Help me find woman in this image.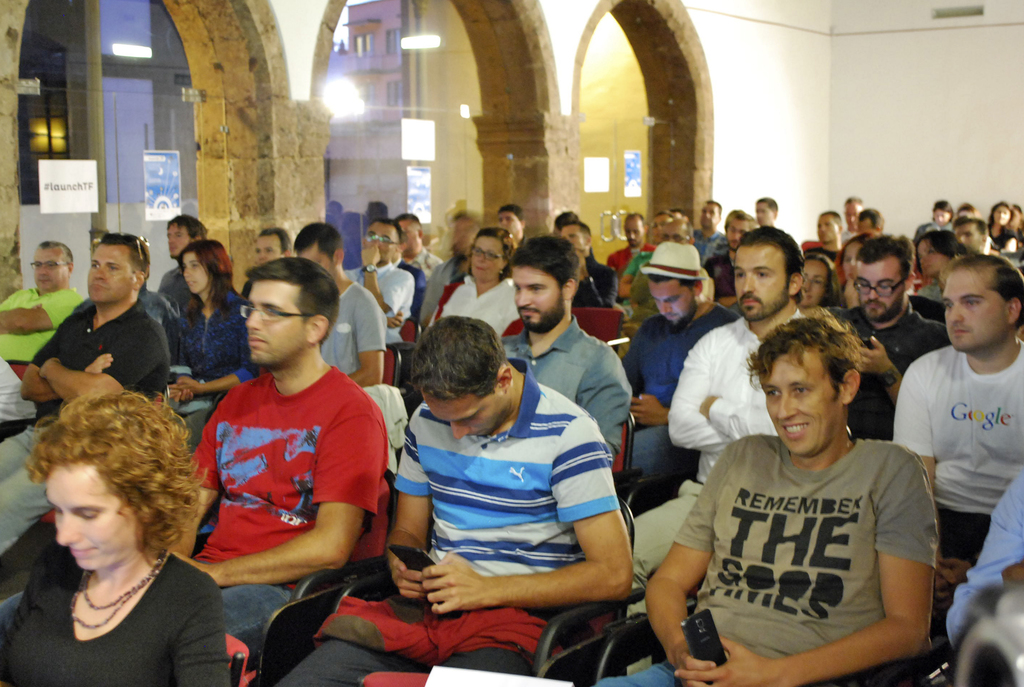
Found it: BBox(0, 379, 239, 684).
